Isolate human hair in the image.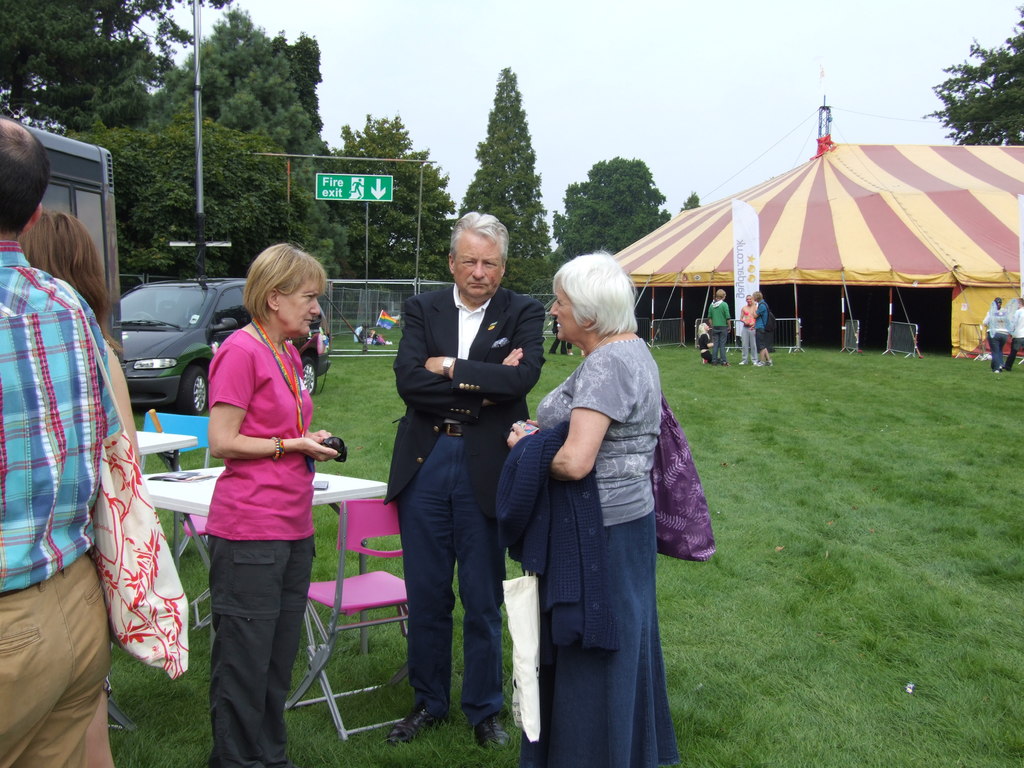
Isolated region: 449,210,509,273.
